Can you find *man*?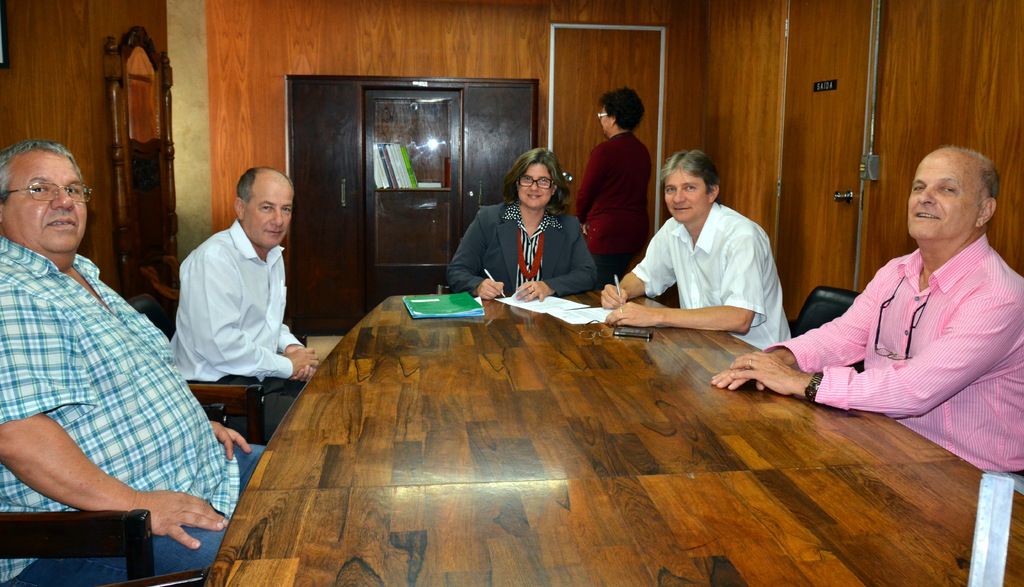
Yes, bounding box: bbox=[161, 153, 306, 432].
